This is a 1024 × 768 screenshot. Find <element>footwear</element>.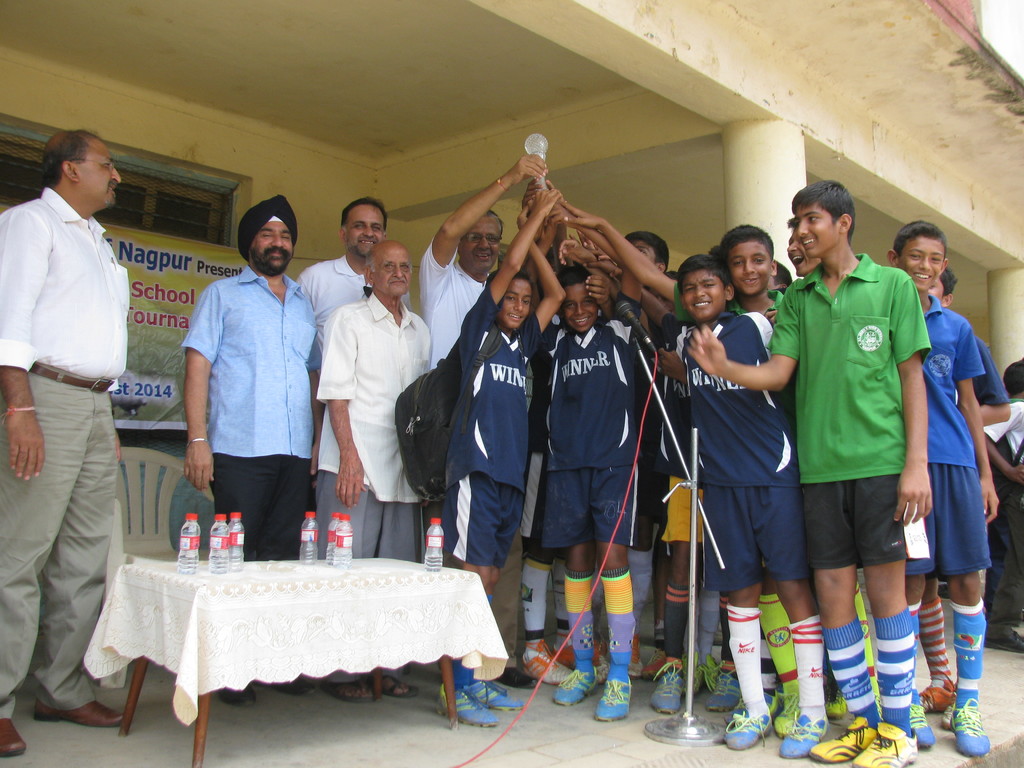
Bounding box: bbox=[522, 632, 579, 678].
